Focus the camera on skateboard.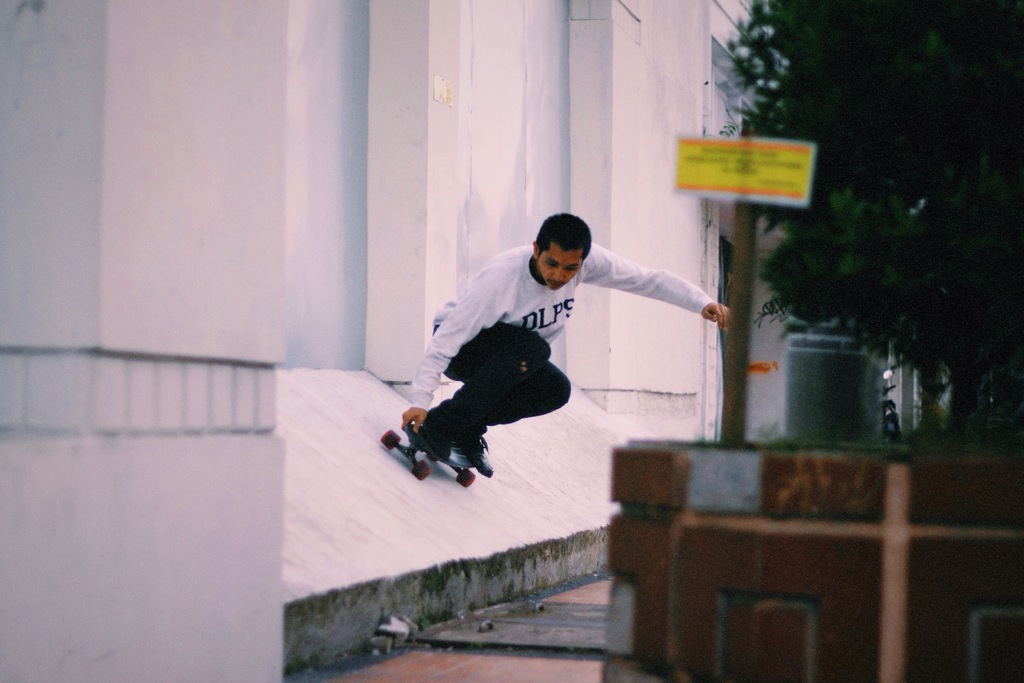
Focus region: bbox(379, 423, 488, 490).
